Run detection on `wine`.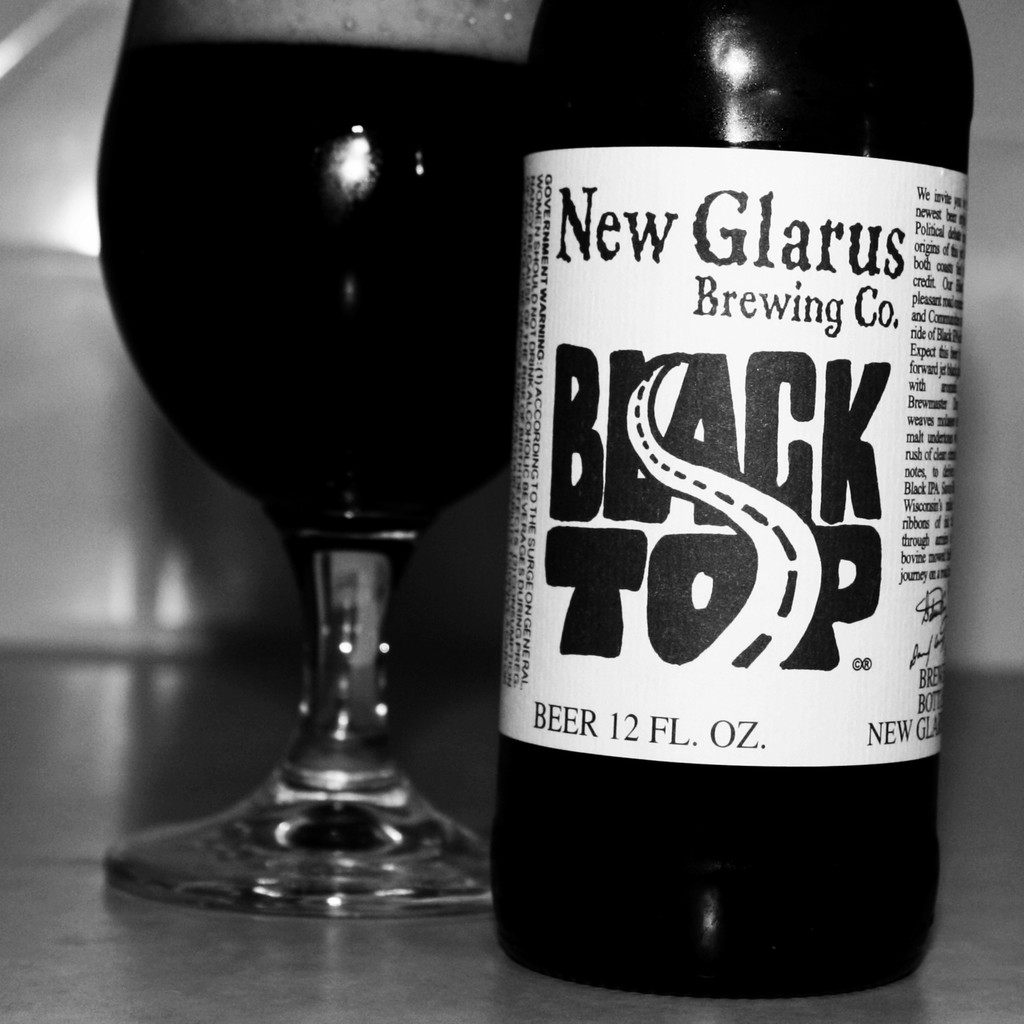
Result: {"x1": 100, "y1": 40, "x2": 504, "y2": 531}.
